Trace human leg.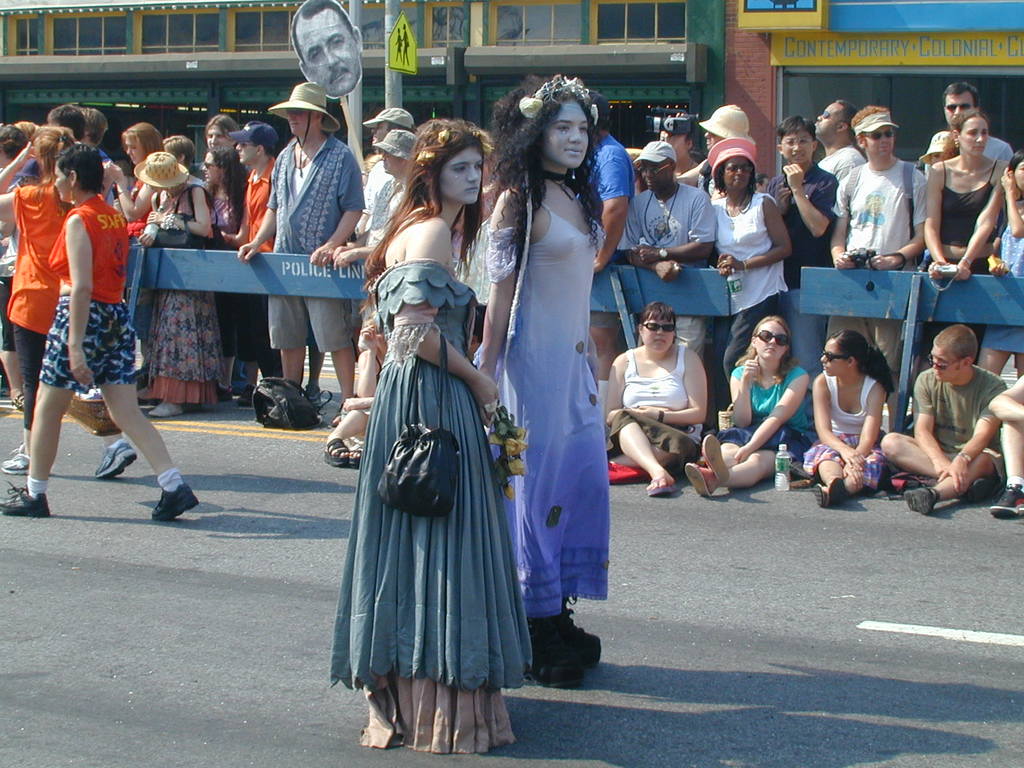
Traced to bbox=[324, 403, 374, 468].
